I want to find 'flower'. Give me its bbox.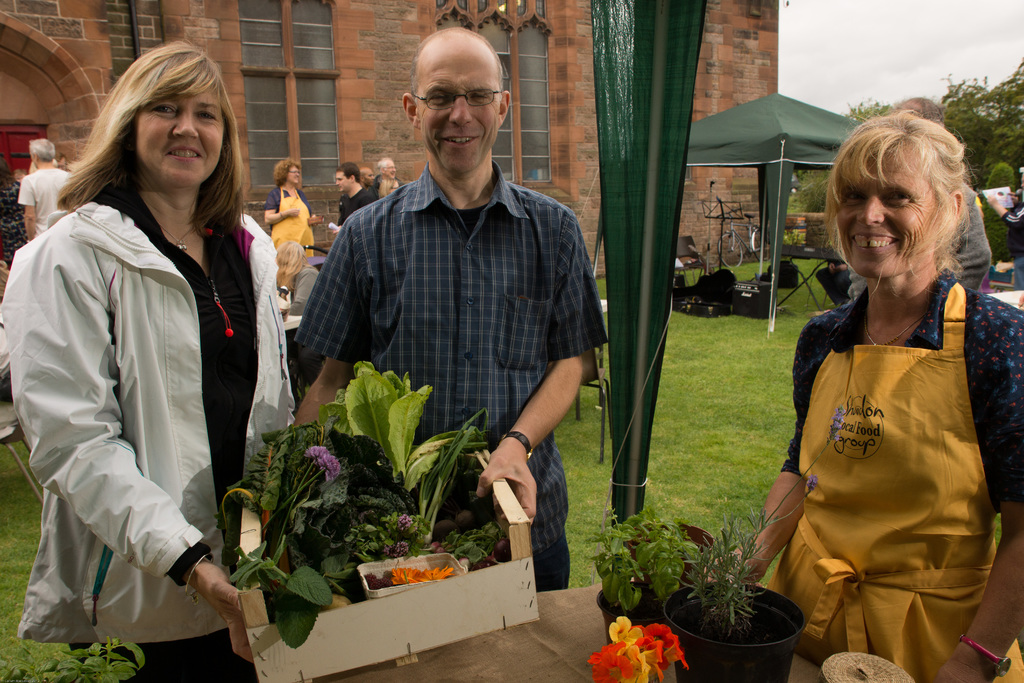
BBox(382, 542, 410, 560).
